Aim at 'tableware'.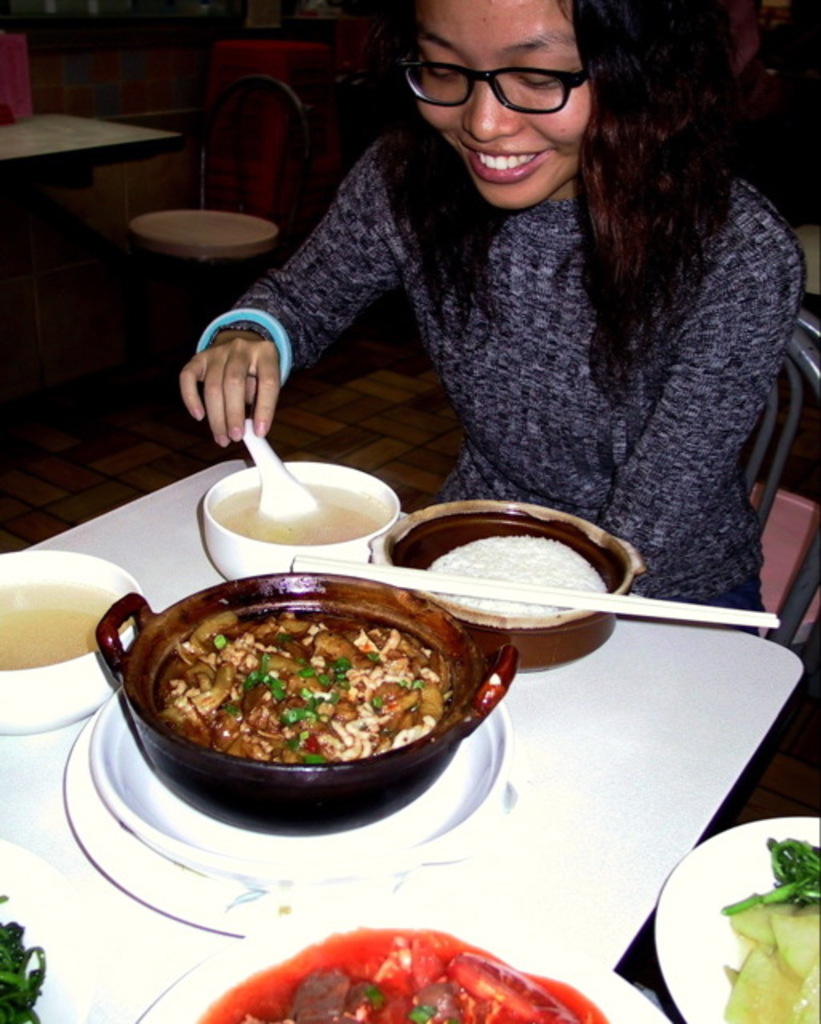
Aimed at bbox=(0, 822, 101, 1022).
